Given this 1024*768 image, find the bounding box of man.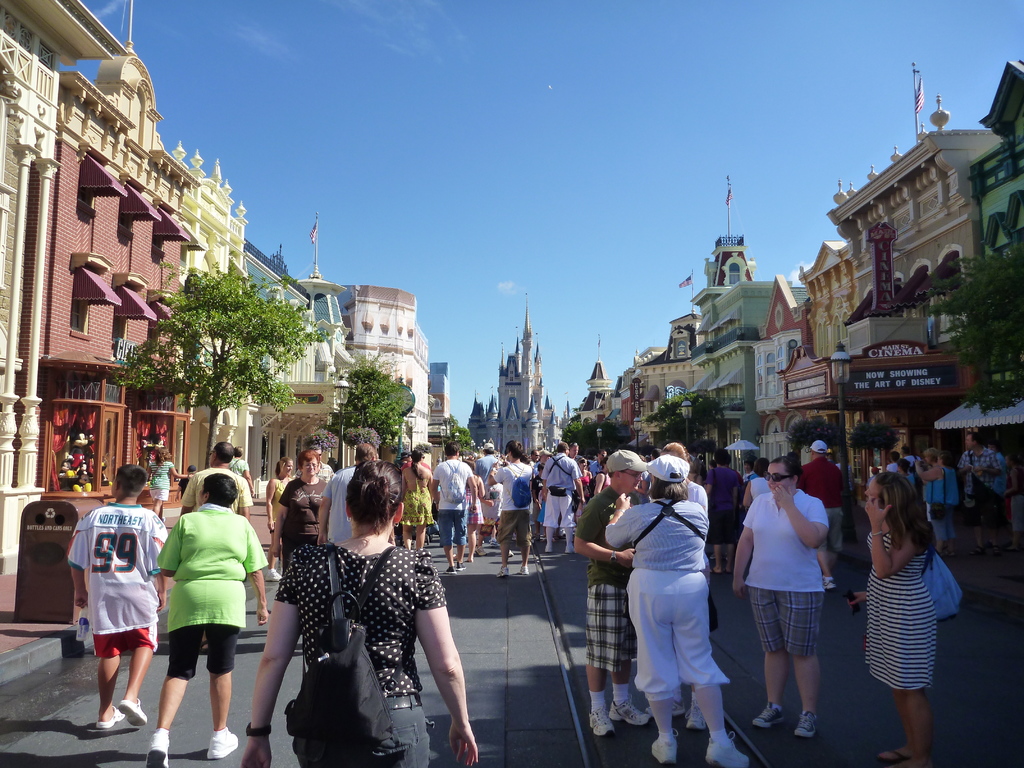
573,449,653,736.
